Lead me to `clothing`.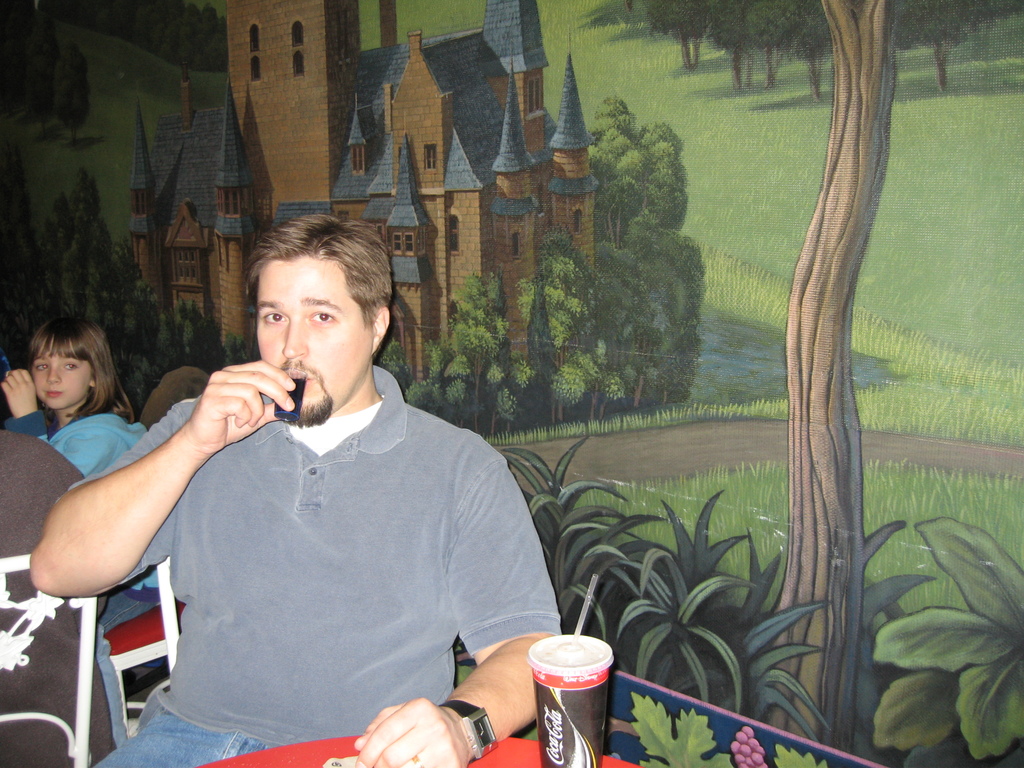
Lead to (0, 437, 86, 767).
